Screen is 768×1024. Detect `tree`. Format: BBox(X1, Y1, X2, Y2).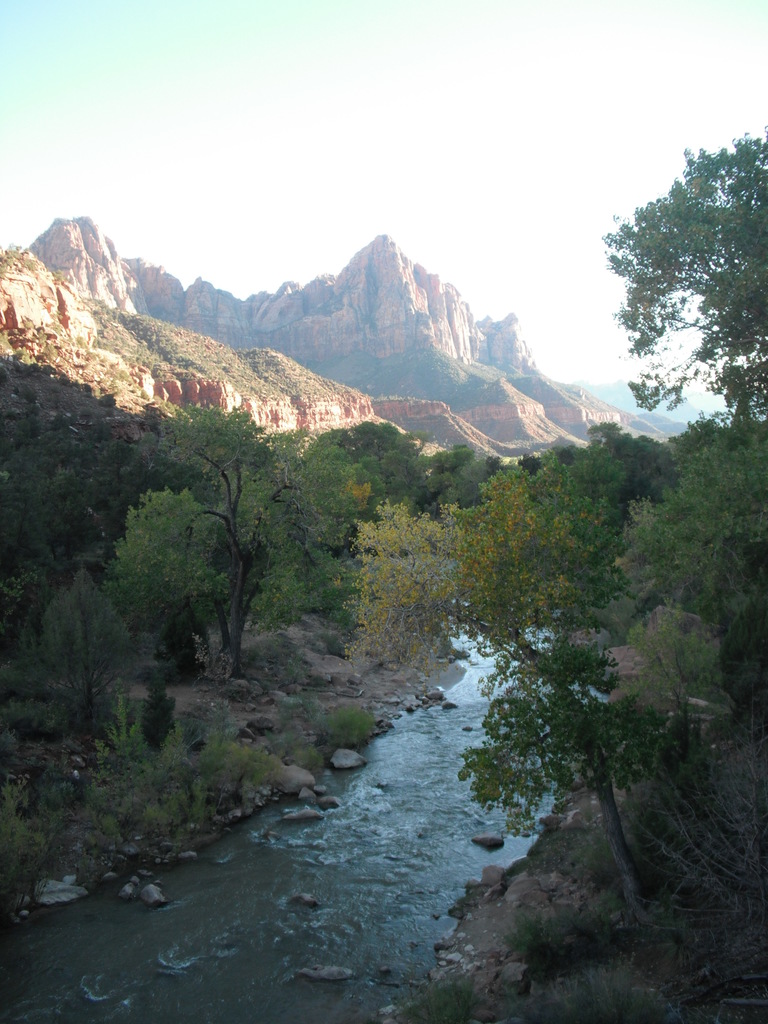
BBox(95, 481, 228, 686).
